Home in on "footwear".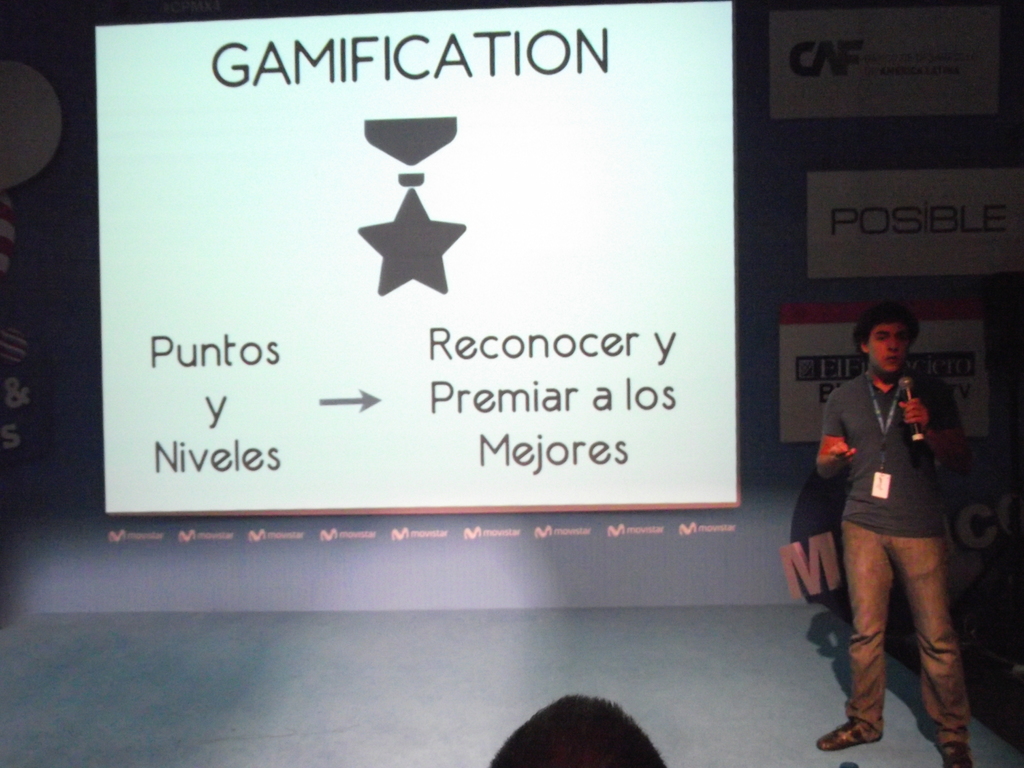
Homed in at bbox(941, 739, 970, 767).
